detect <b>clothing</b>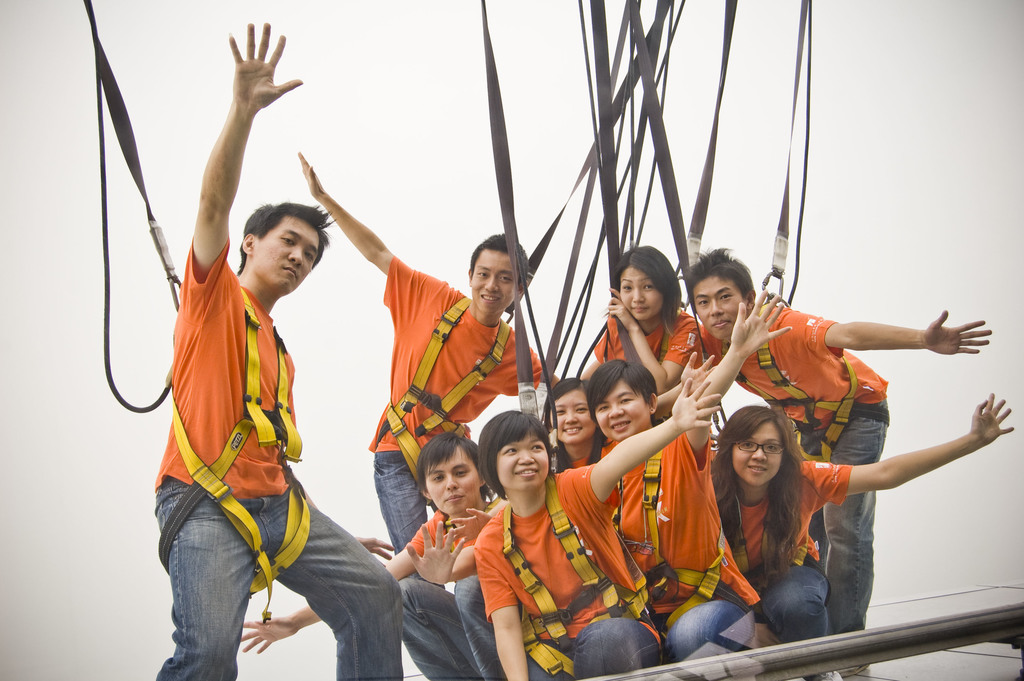
{"left": 472, "top": 464, "right": 663, "bottom": 644}
